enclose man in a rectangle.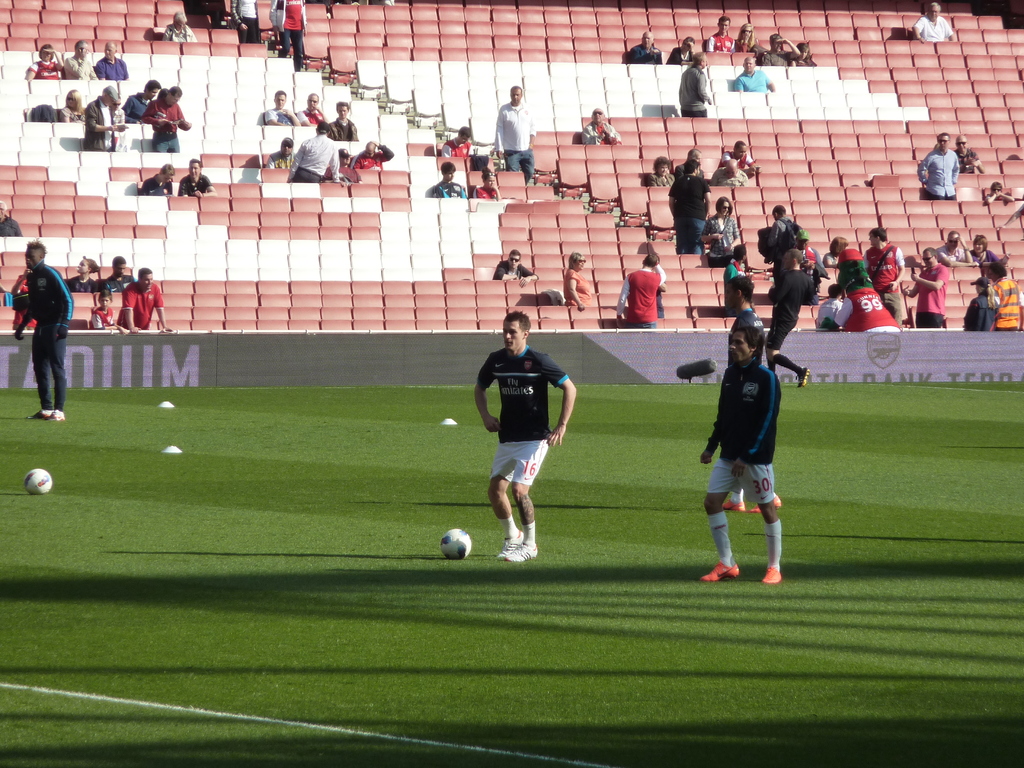
11, 240, 74, 416.
